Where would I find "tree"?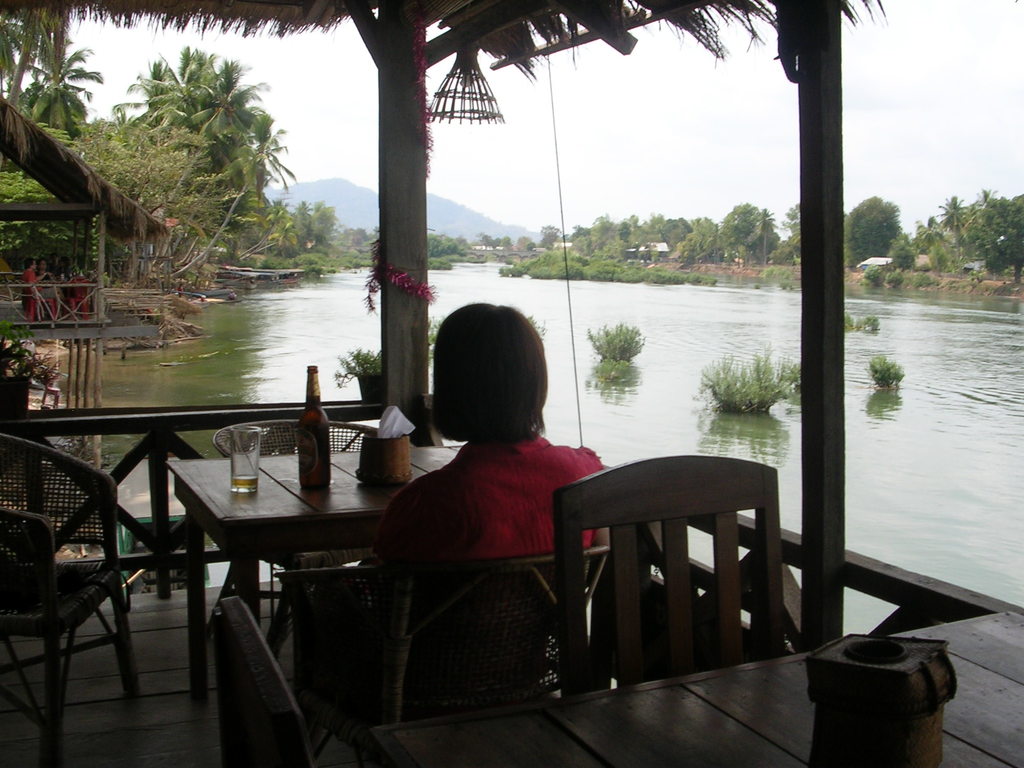
At bbox=[499, 237, 511, 253].
